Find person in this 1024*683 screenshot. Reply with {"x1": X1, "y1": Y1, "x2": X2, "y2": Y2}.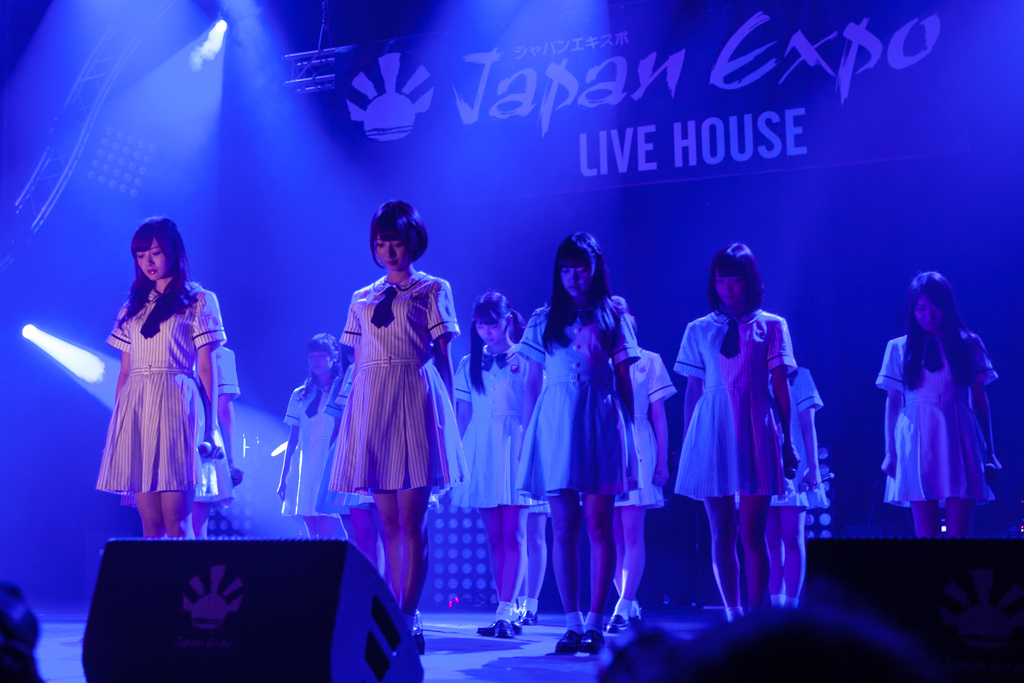
{"x1": 514, "y1": 229, "x2": 640, "y2": 661}.
